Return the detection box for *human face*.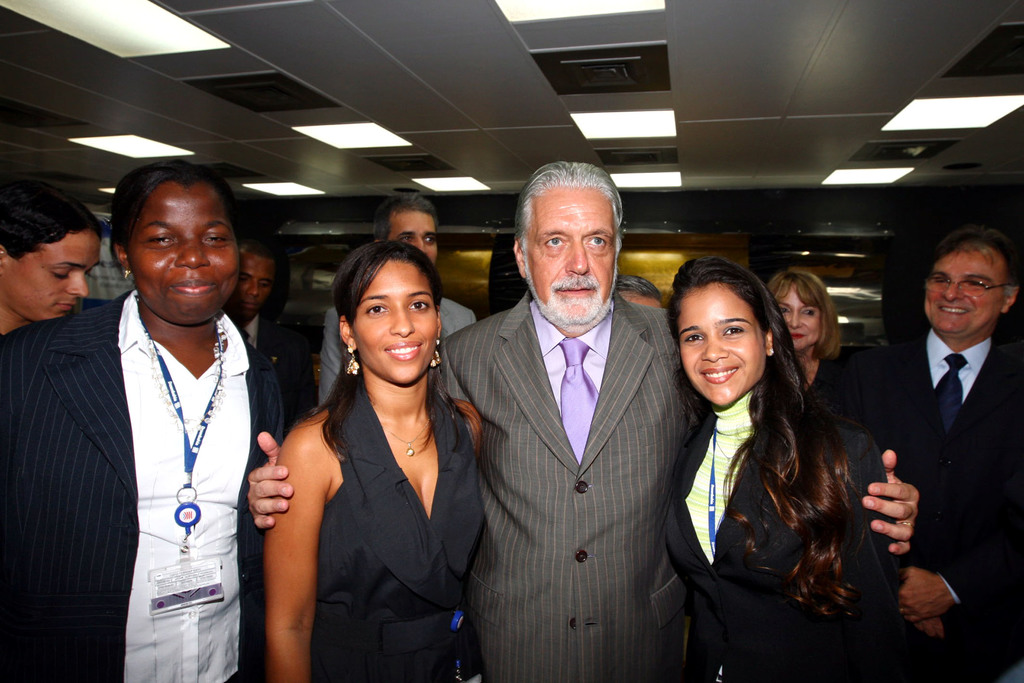
Rect(132, 189, 243, 323).
